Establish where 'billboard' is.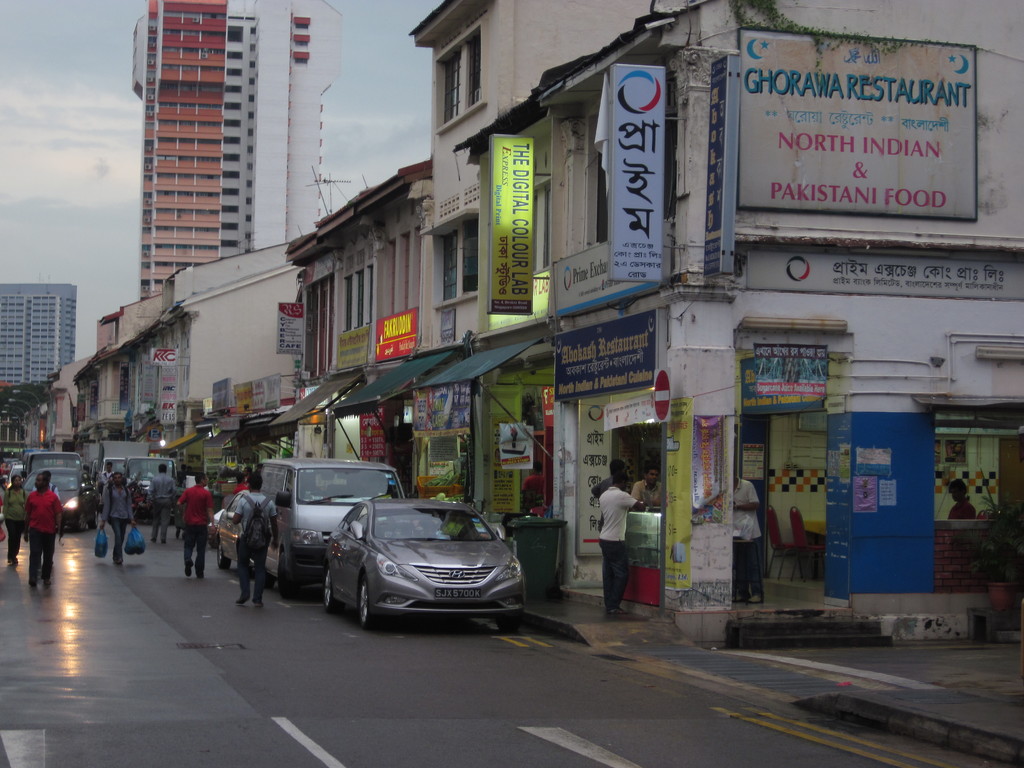
Established at {"left": 499, "top": 420, "right": 534, "bottom": 470}.
